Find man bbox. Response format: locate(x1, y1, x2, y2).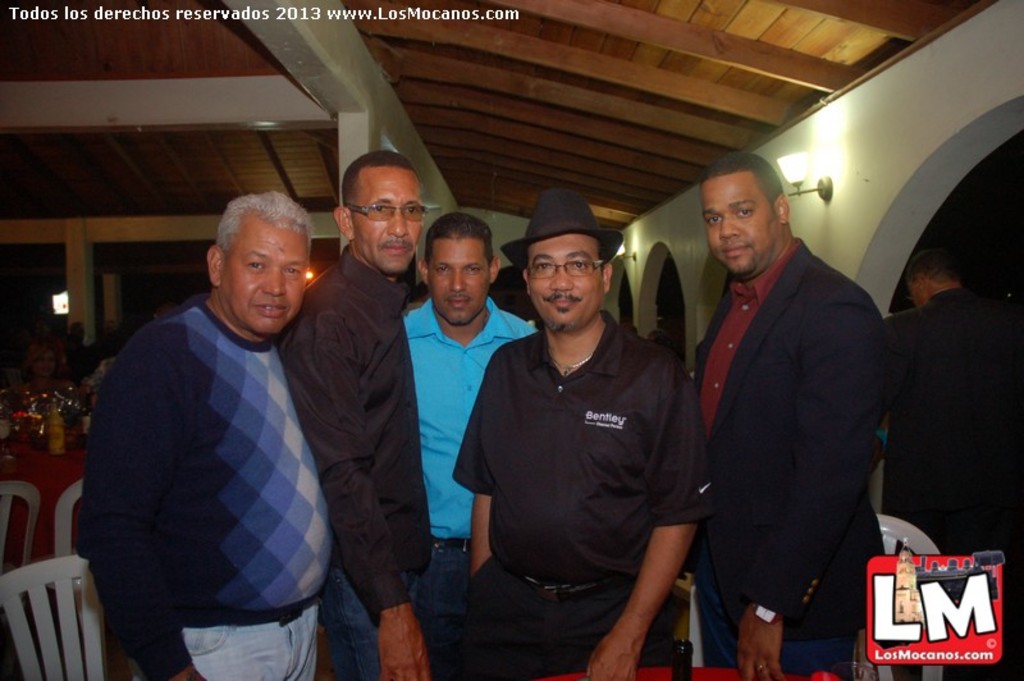
locate(883, 246, 1023, 680).
